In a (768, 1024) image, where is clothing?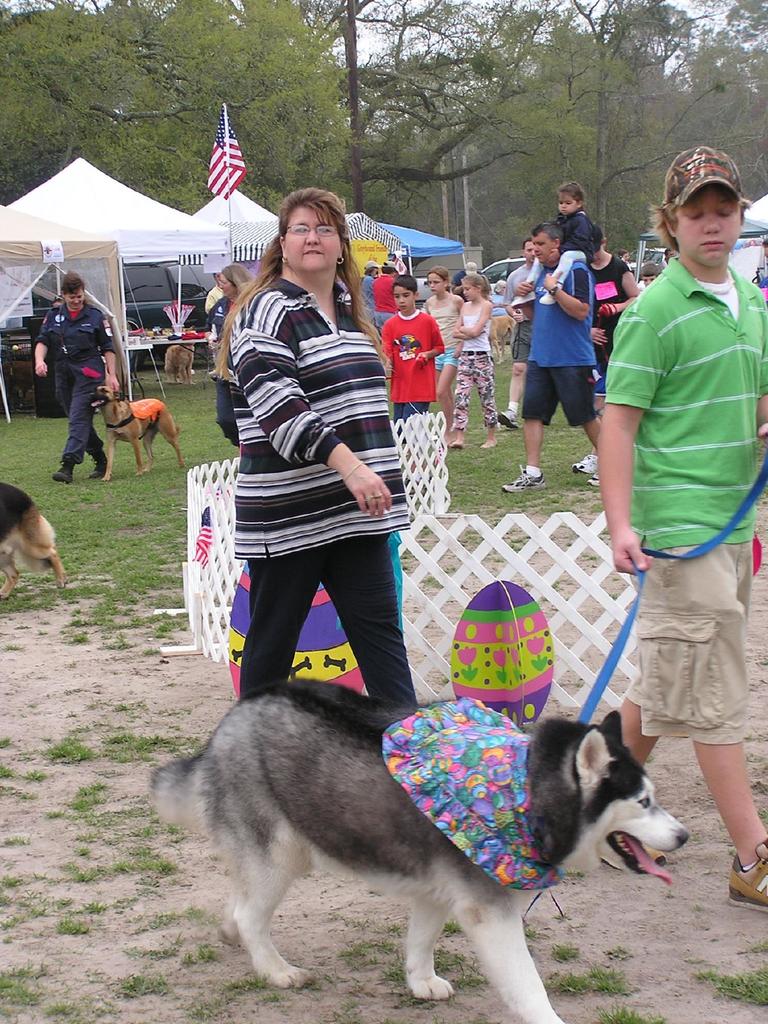
select_region(208, 284, 225, 316).
